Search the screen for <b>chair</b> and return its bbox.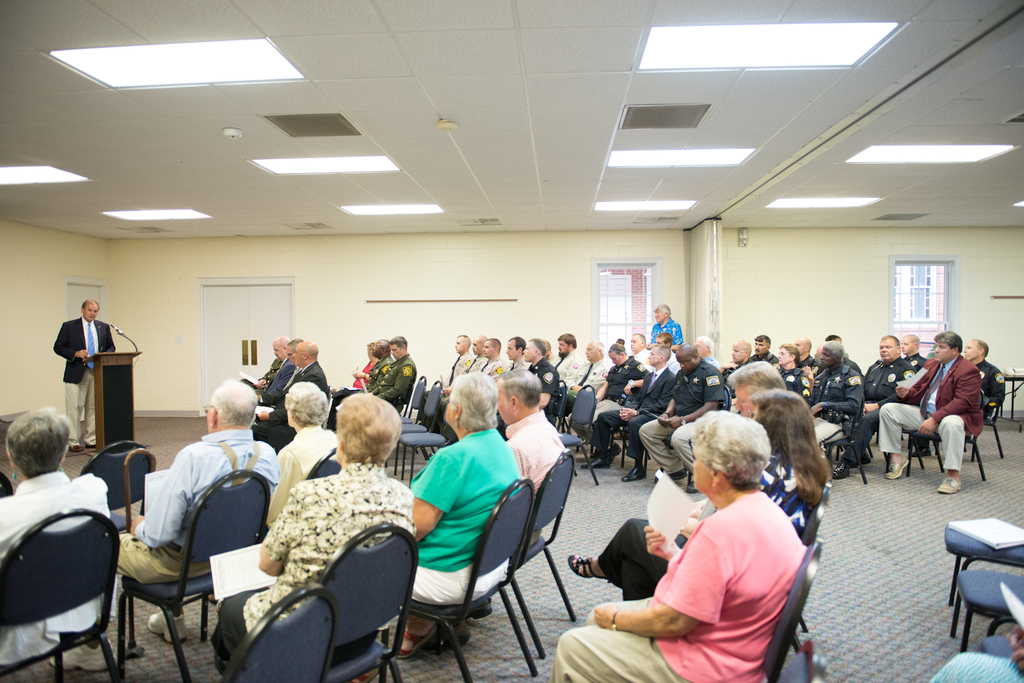
Found: bbox(980, 614, 1022, 656).
